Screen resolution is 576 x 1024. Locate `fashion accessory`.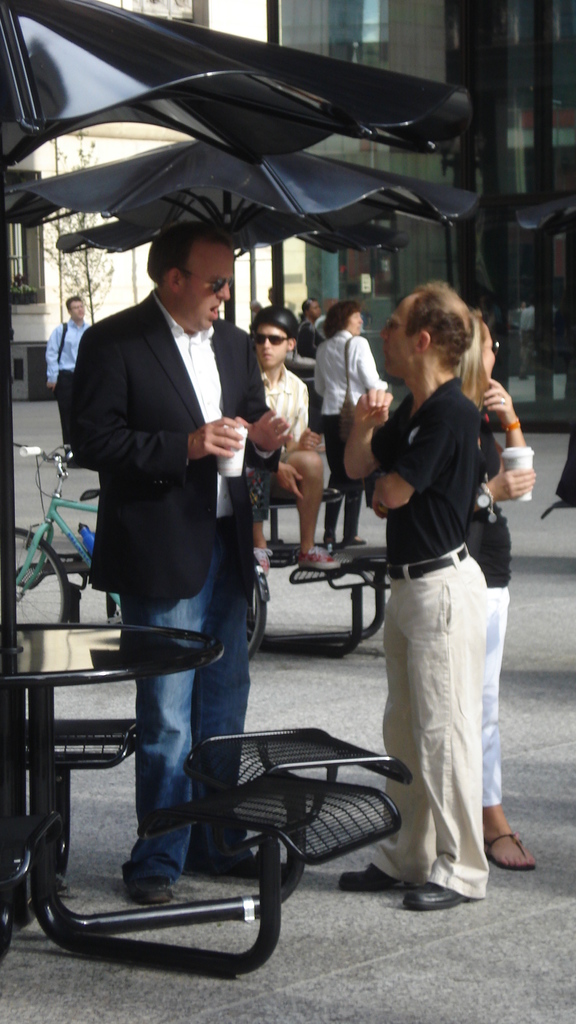
<region>54, 322, 68, 360</region>.
